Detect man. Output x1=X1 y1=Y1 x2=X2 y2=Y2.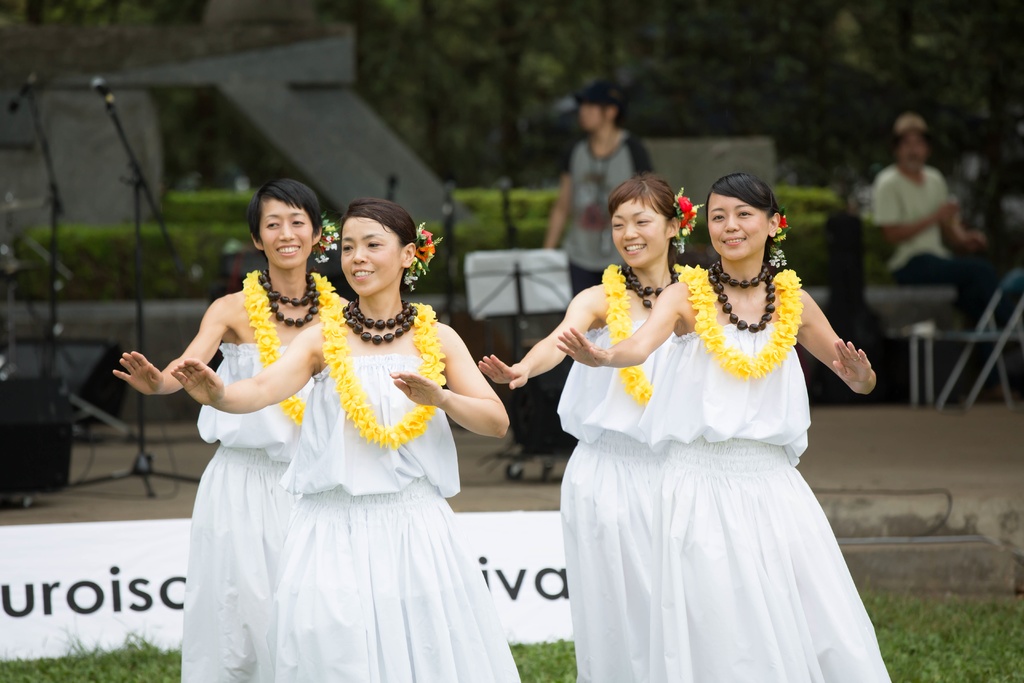
x1=853 y1=114 x2=995 y2=335.
